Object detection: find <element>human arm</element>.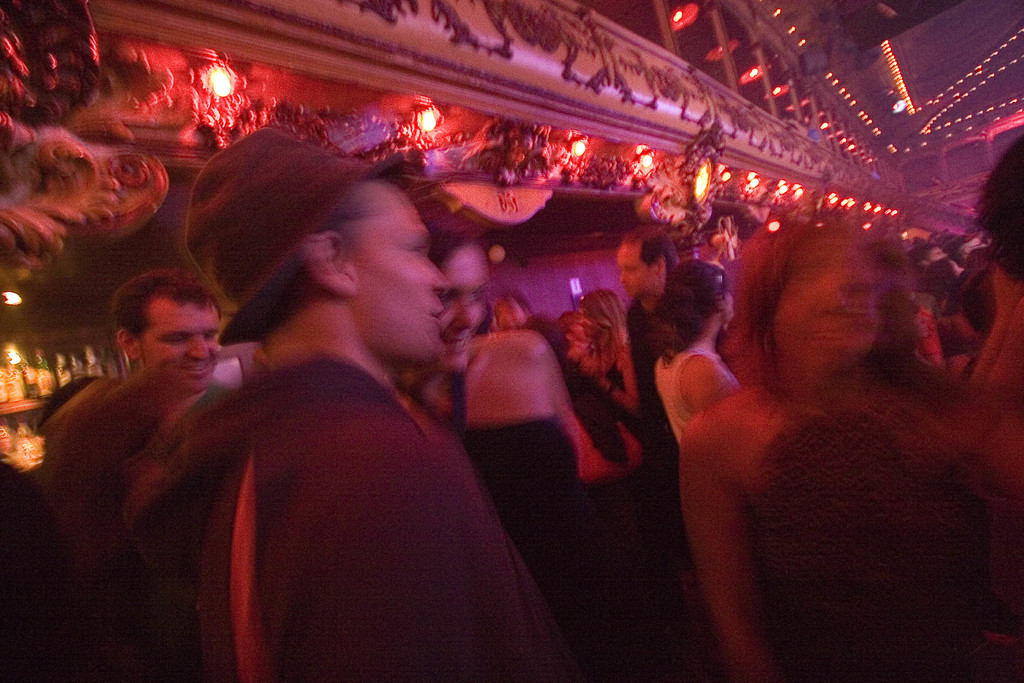
<bbox>266, 446, 543, 682</bbox>.
